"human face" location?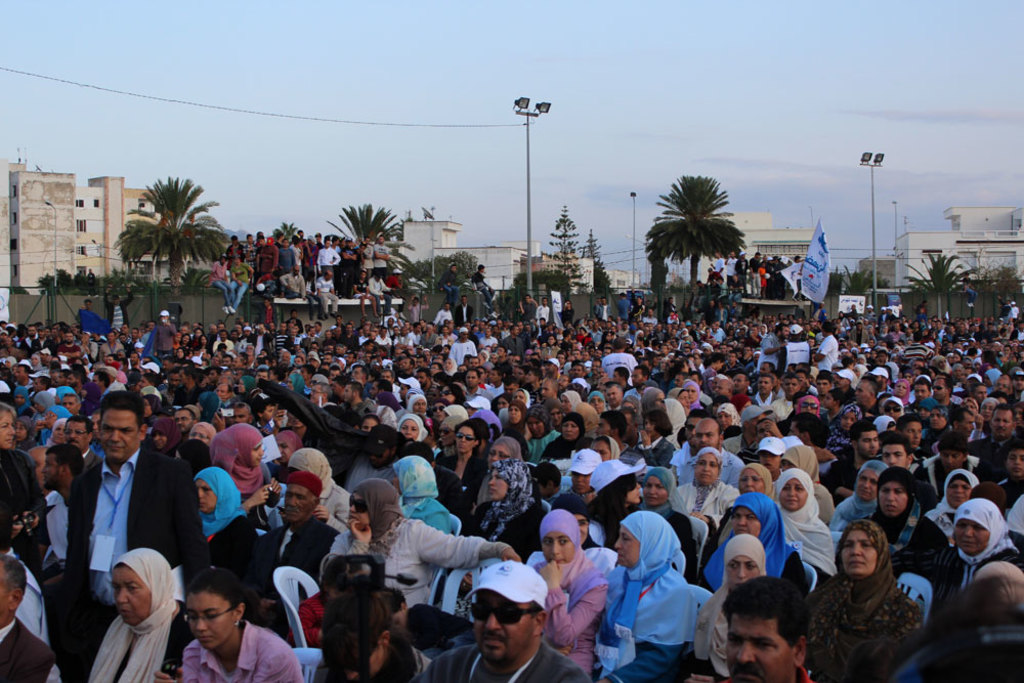
53/425/68/443
